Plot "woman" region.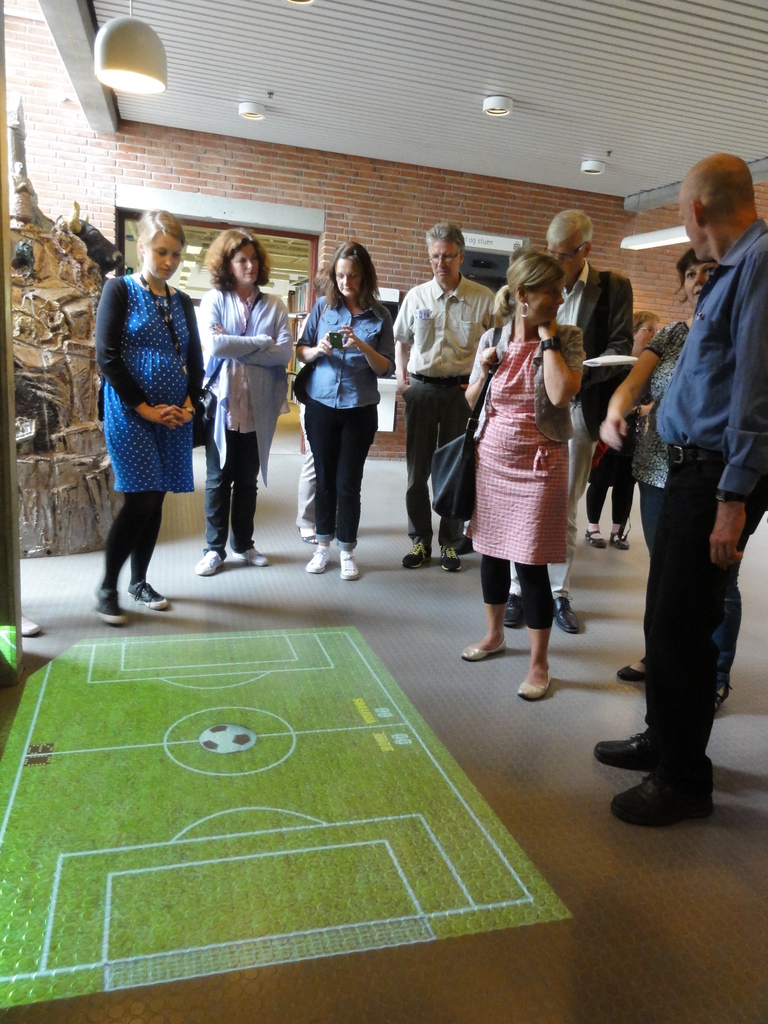
Plotted at region(582, 307, 668, 550).
